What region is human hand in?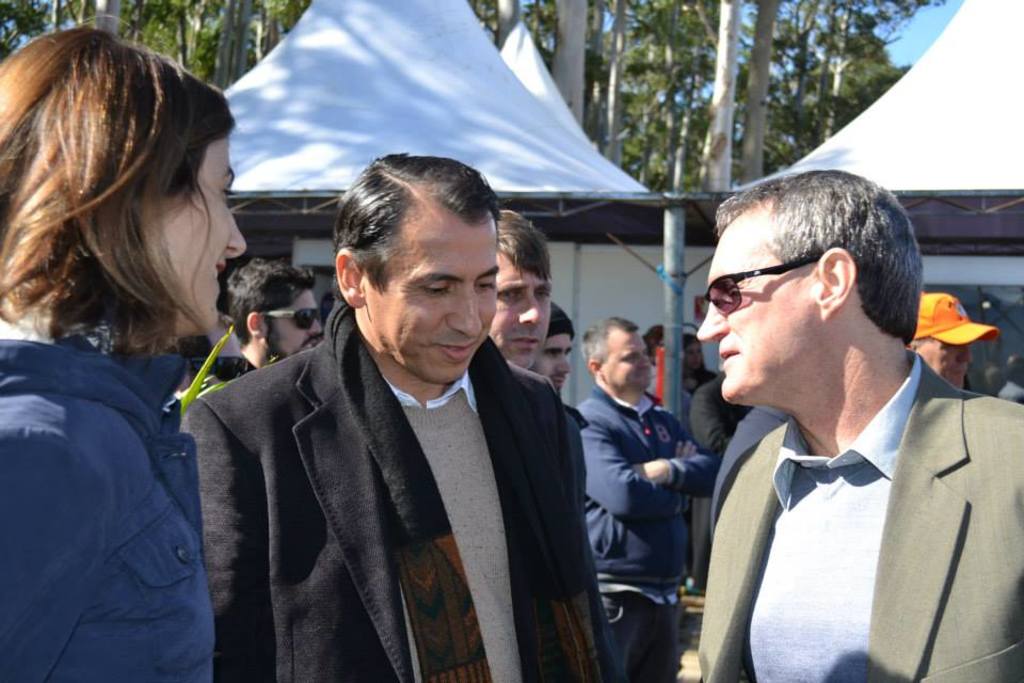
(633,463,669,487).
